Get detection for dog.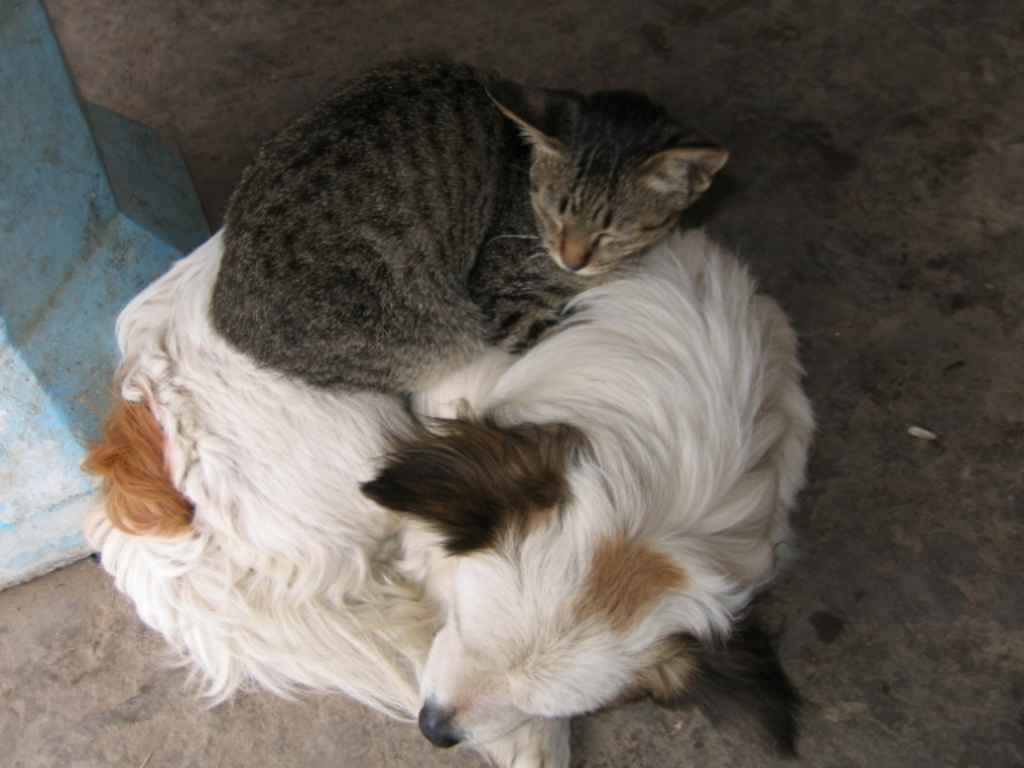
Detection: select_region(70, 227, 822, 766).
